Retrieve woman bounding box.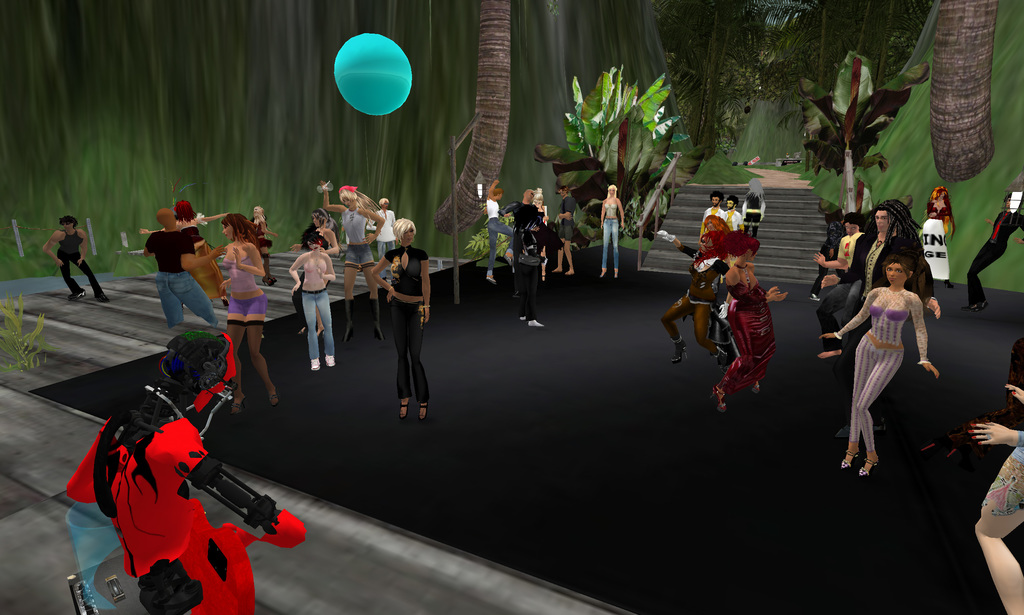
Bounding box: [532, 189, 548, 283].
